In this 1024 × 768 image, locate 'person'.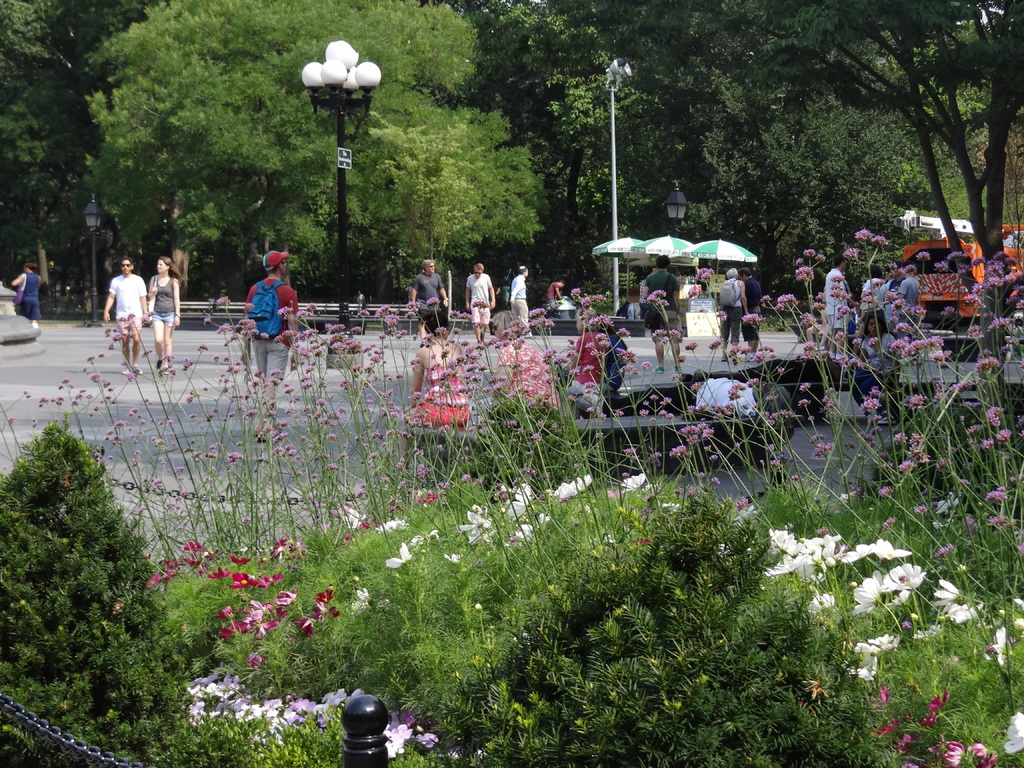
Bounding box: 150/252/182/375.
